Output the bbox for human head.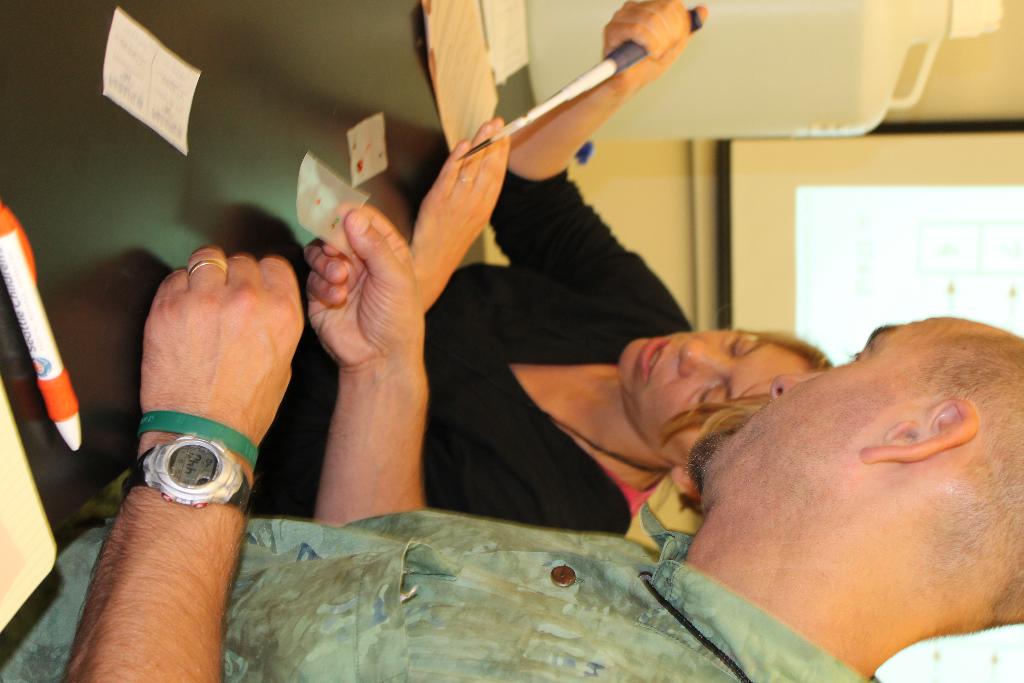
(x1=641, y1=315, x2=1023, y2=682).
